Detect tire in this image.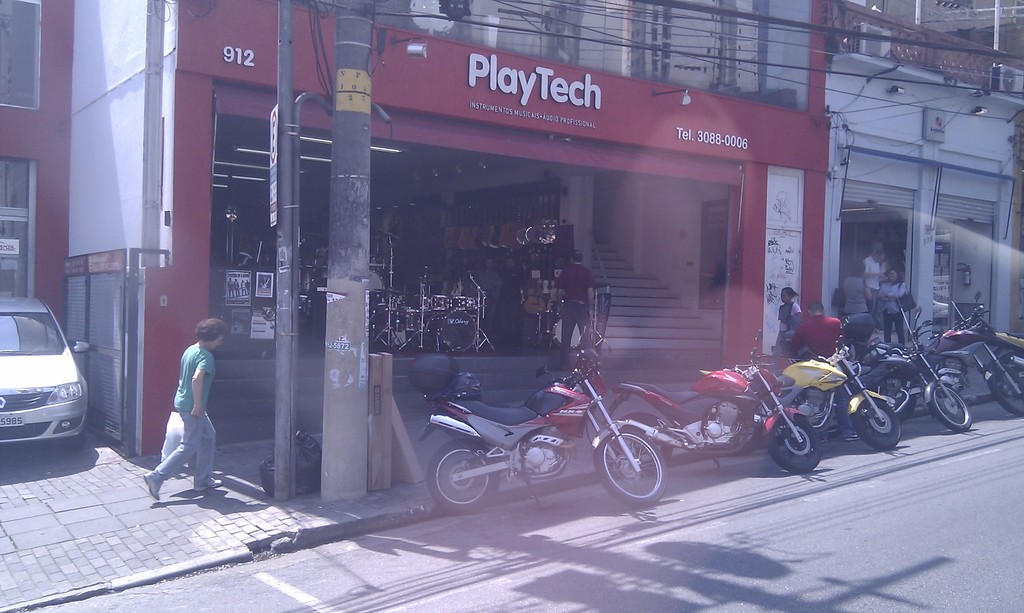
Detection: detection(425, 442, 498, 516).
